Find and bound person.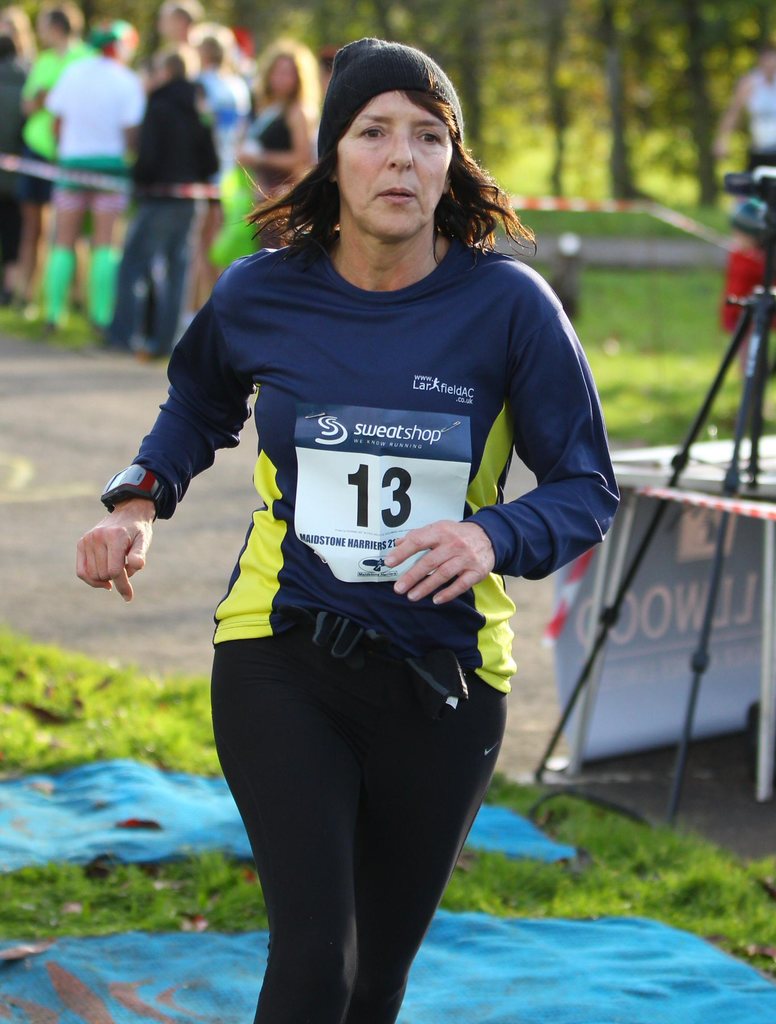
Bound: x1=0, y1=0, x2=312, y2=360.
